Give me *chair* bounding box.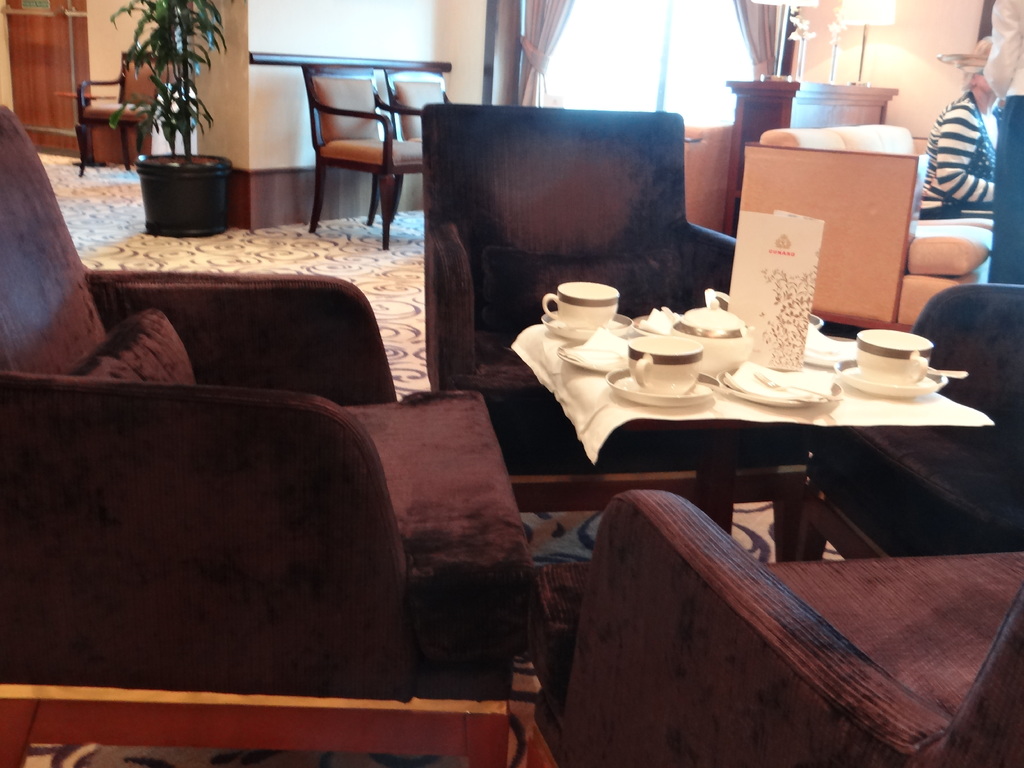
(0,103,551,767).
